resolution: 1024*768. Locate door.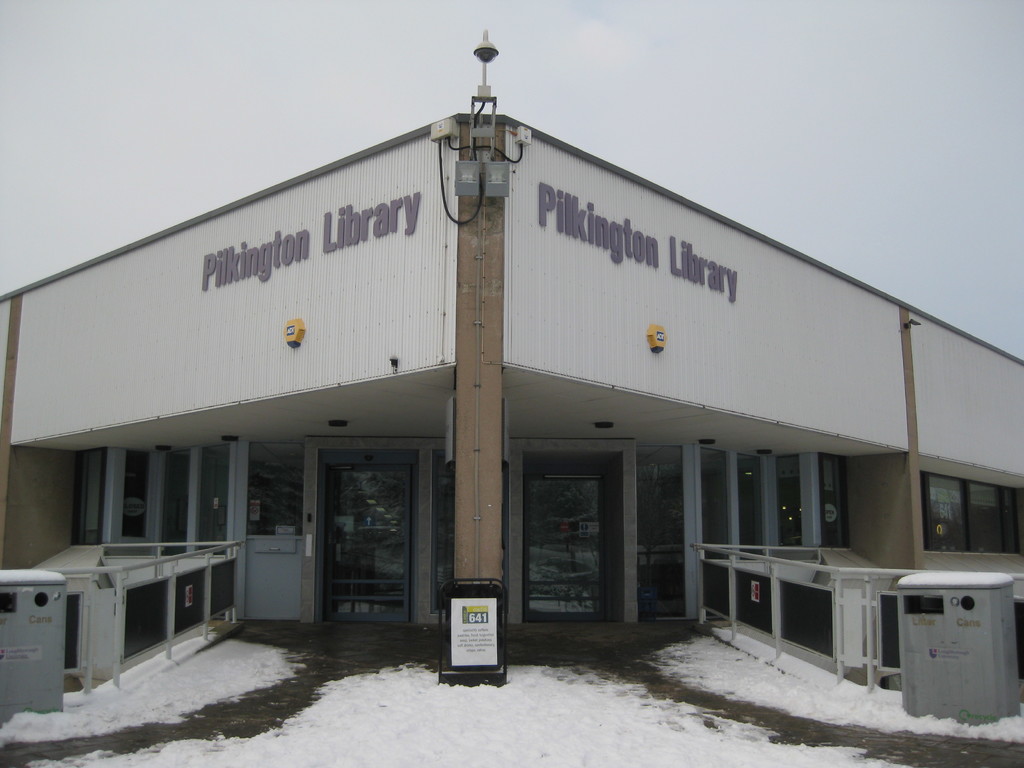
523:474:607:625.
